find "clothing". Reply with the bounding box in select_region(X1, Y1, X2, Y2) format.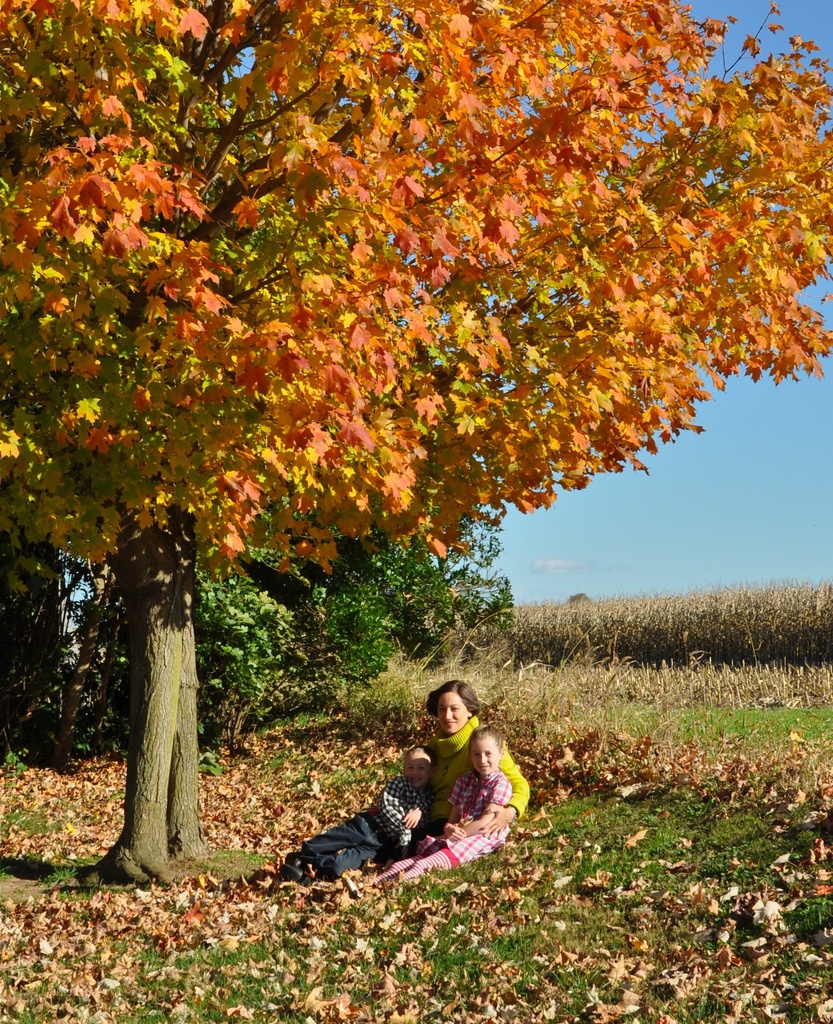
select_region(385, 762, 523, 886).
